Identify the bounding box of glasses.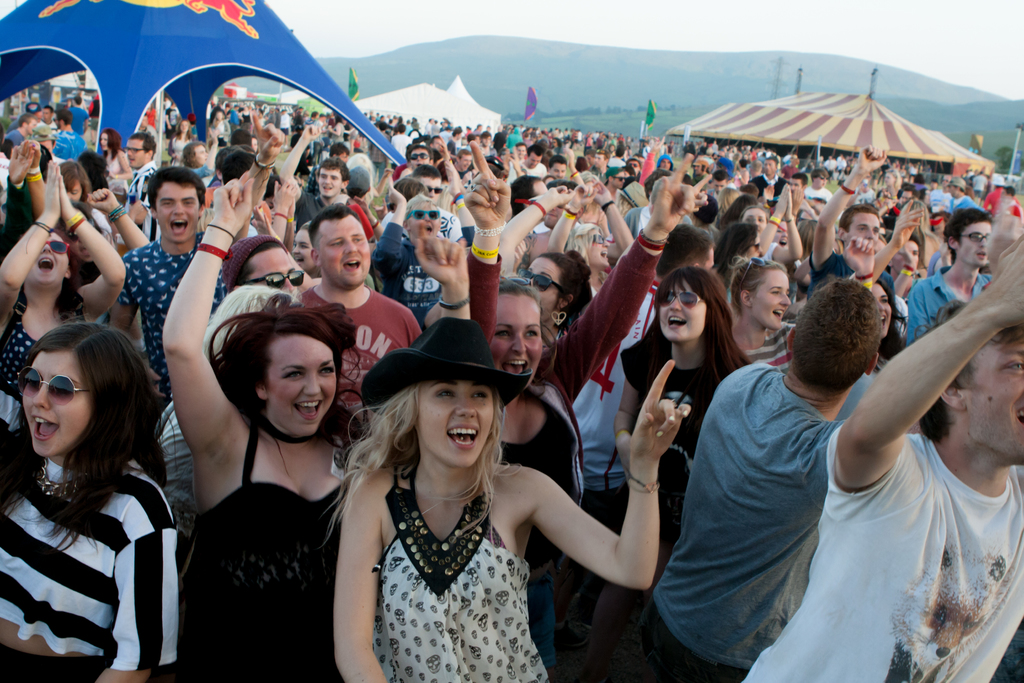
[left=14, top=367, right=95, bottom=405].
